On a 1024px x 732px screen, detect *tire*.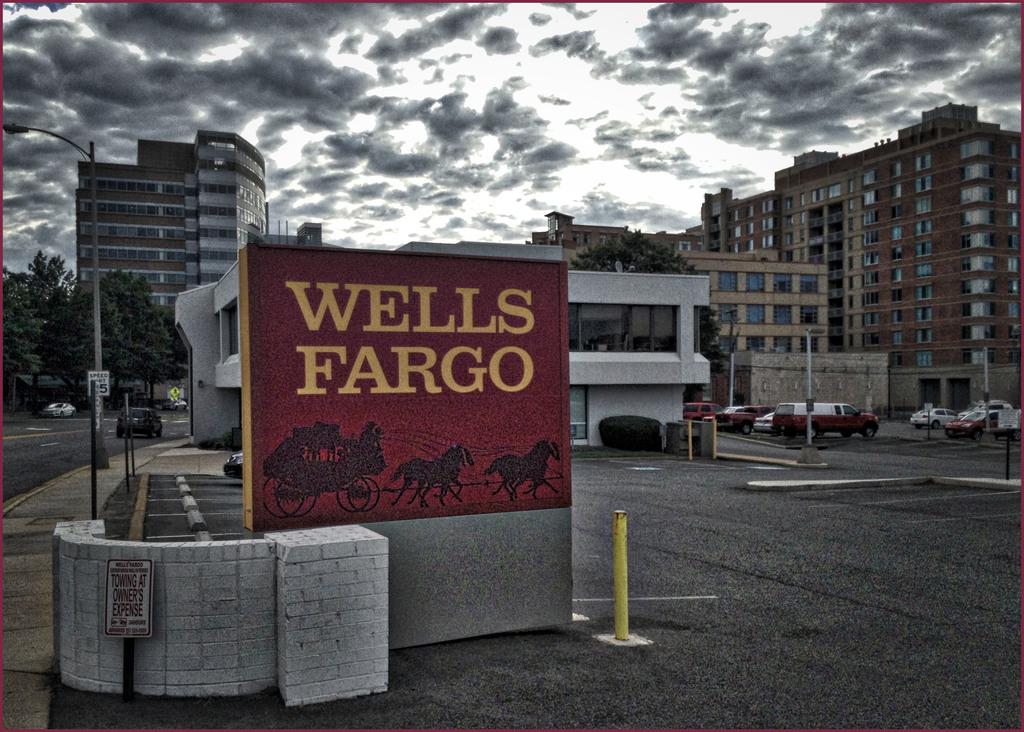
[148,430,154,436].
